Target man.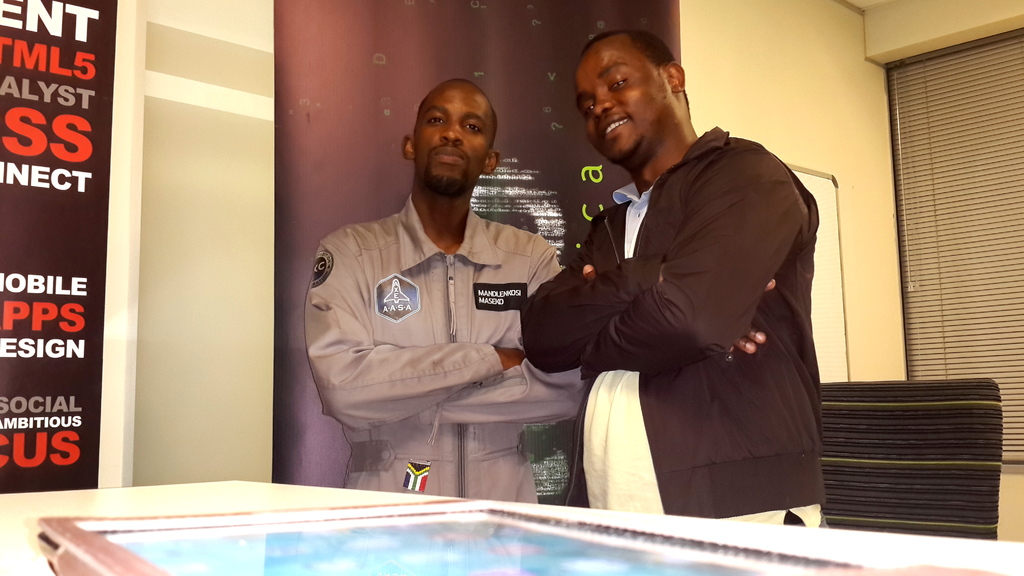
Target region: box(298, 78, 575, 468).
